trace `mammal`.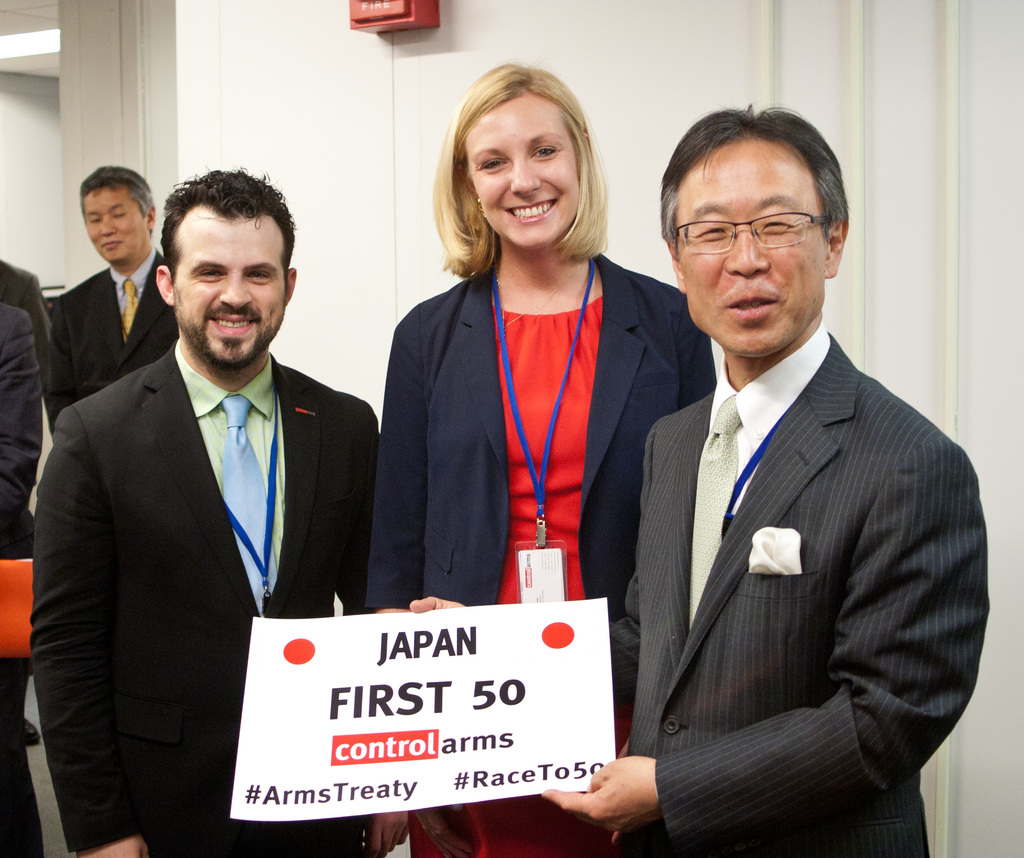
Traced to select_region(49, 163, 184, 427).
